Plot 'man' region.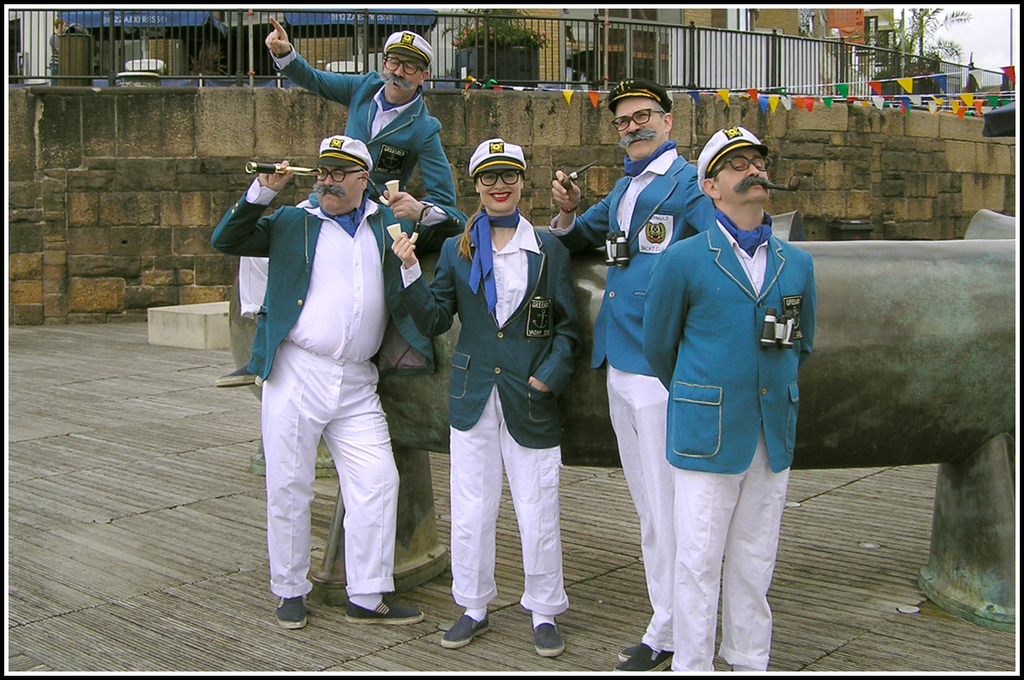
Plotted at bbox(548, 76, 715, 673).
